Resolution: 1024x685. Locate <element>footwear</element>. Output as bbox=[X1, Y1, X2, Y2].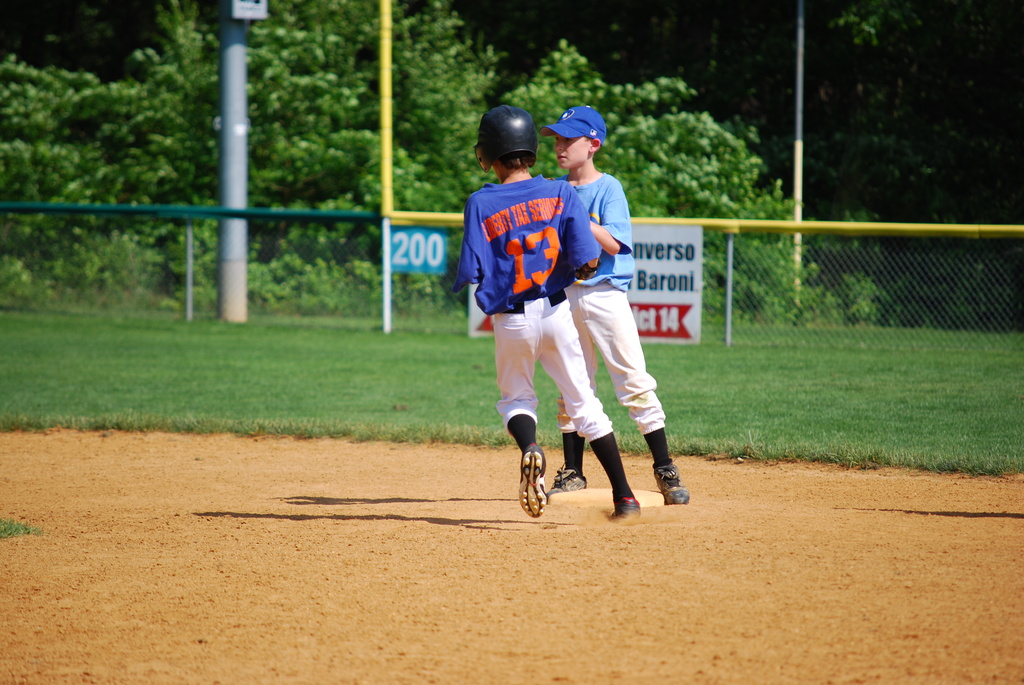
bbox=[609, 497, 642, 523].
